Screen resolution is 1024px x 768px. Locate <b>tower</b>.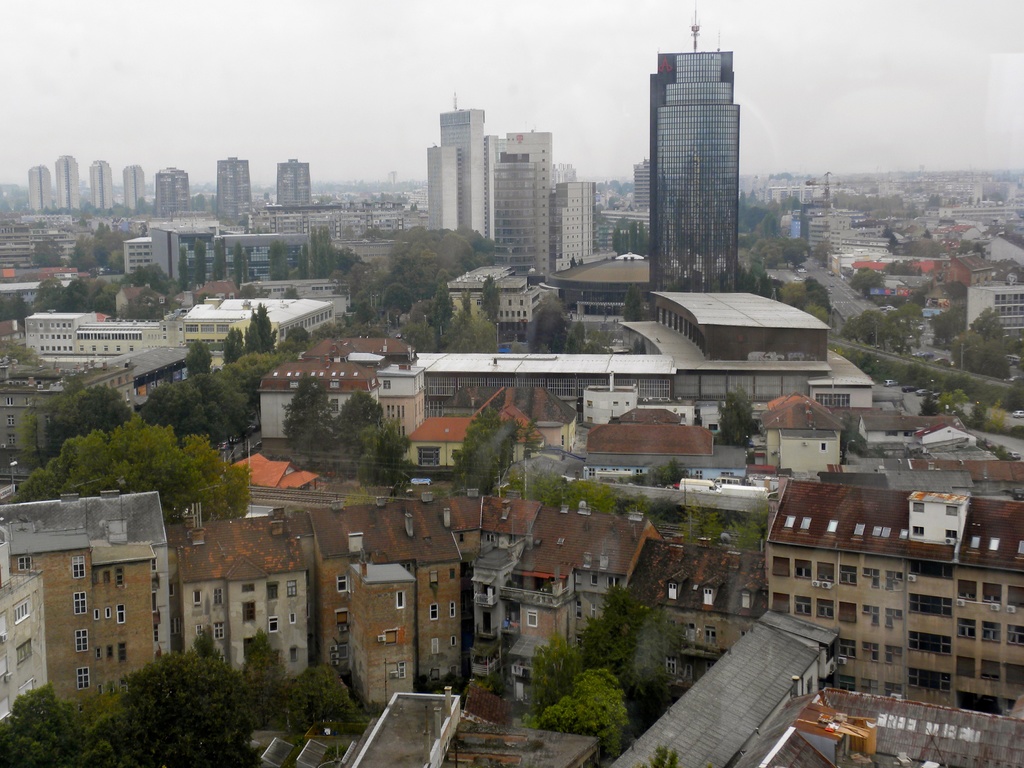
54 157 78 213.
